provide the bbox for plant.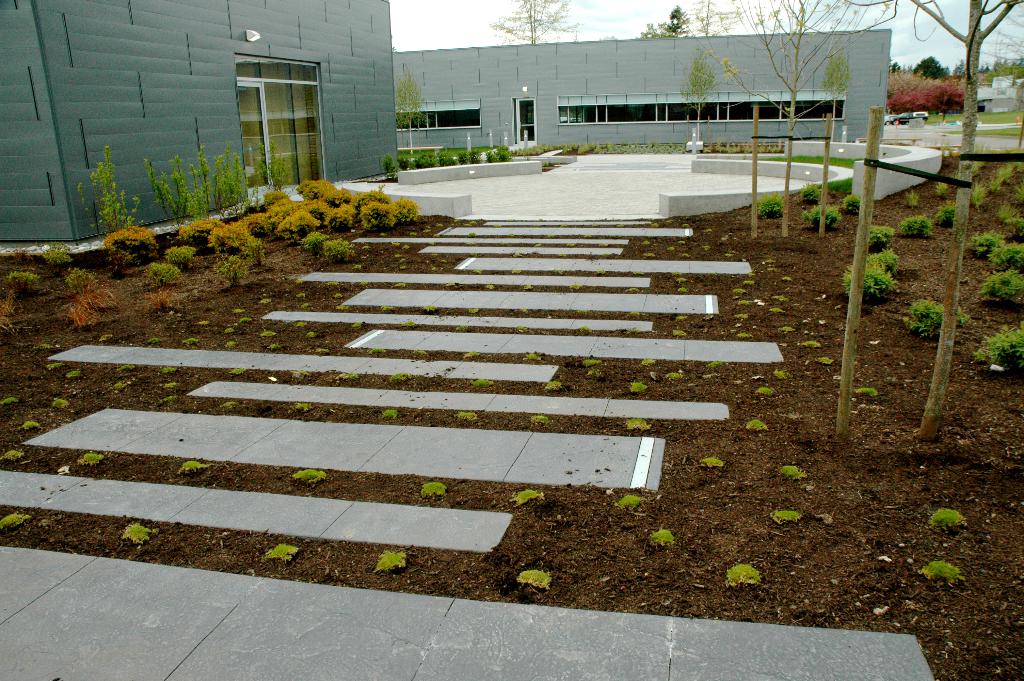
detection(499, 146, 512, 160).
